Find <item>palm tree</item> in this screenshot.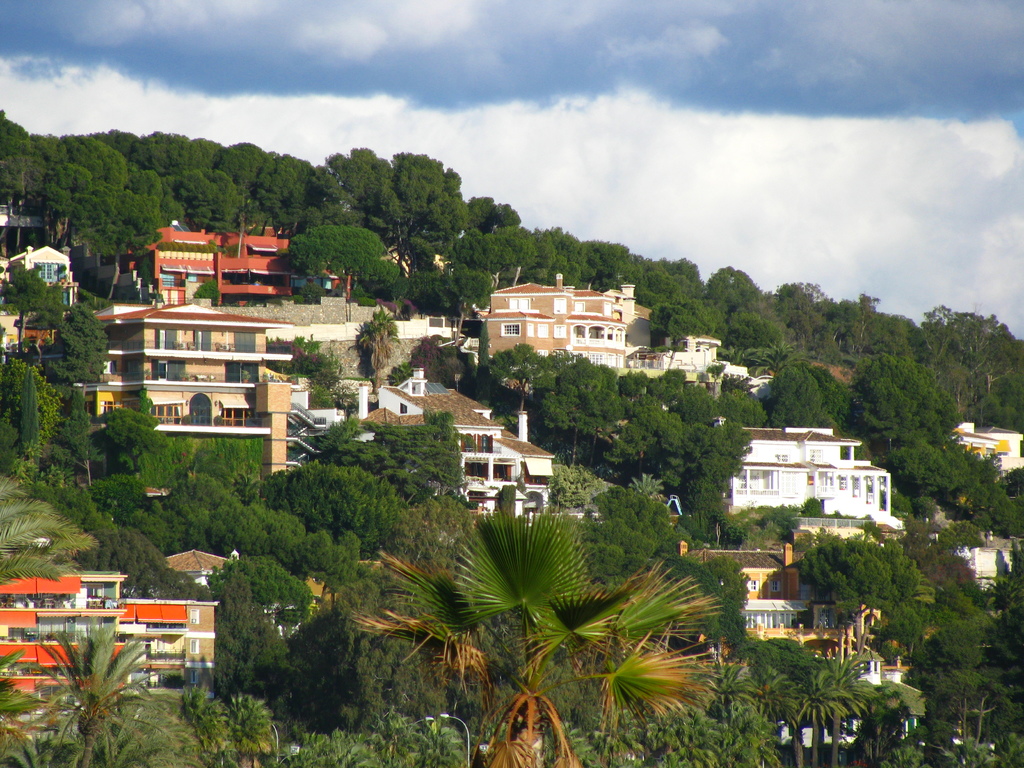
The bounding box for <item>palm tree</item> is pyautogui.locateOnScreen(148, 433, 243, 536).
